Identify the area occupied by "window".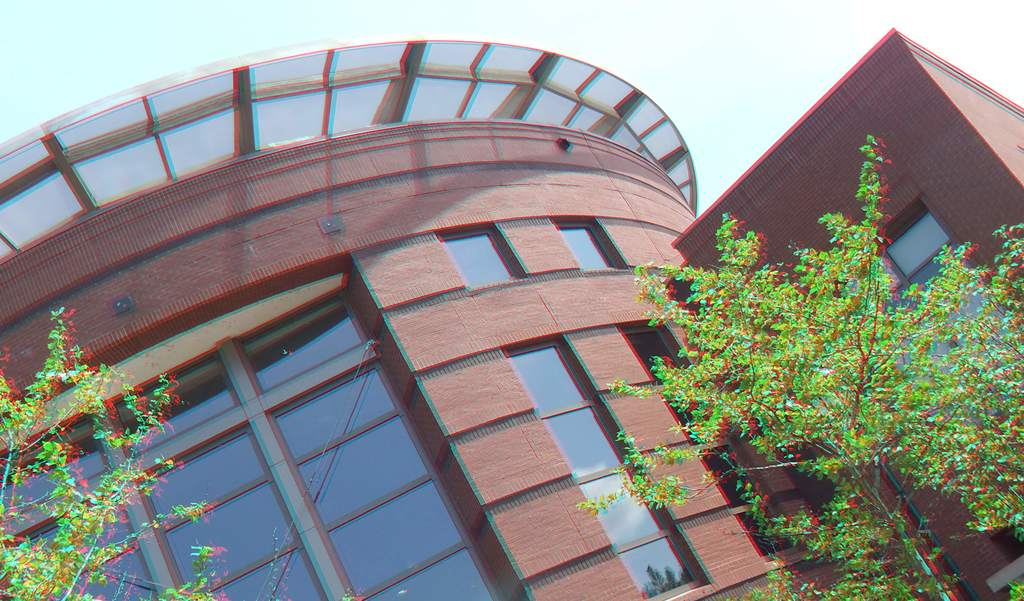
Area: (433, 222, 531, 303).
